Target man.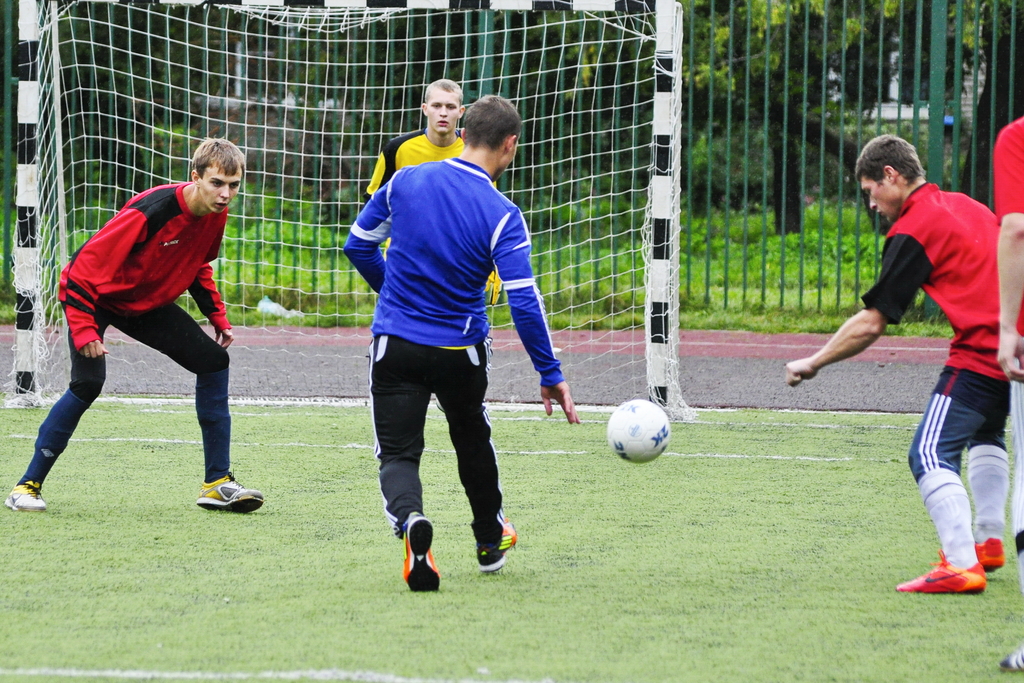
Target region: [x1=995, y1=112, x2=1023, y2=676].
